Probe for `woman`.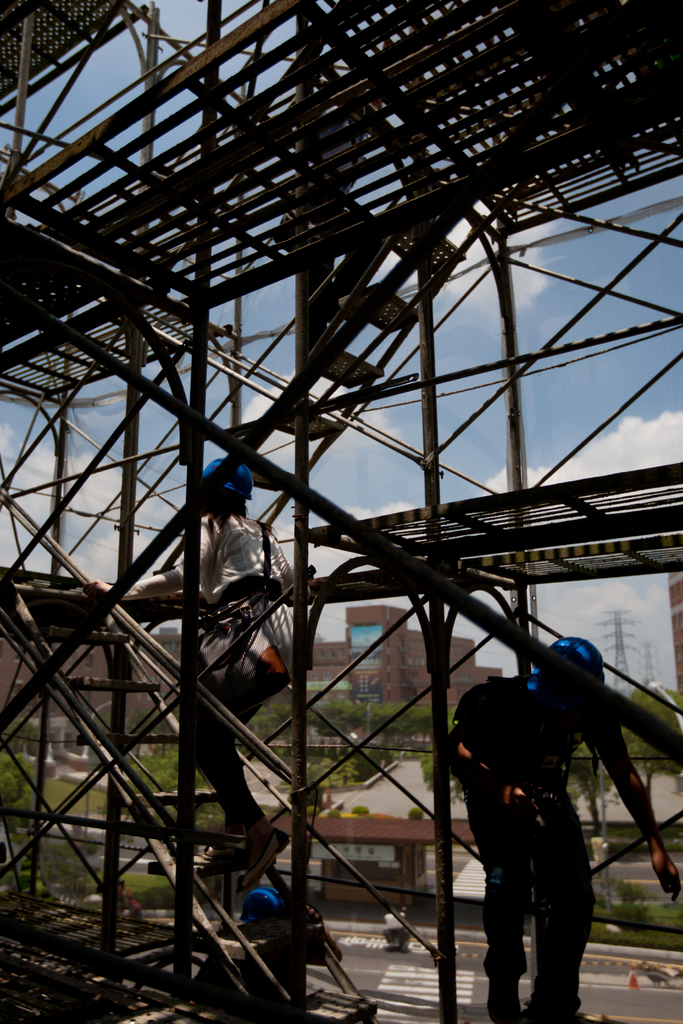
Probe result: box(83, 456, 307, 887).
